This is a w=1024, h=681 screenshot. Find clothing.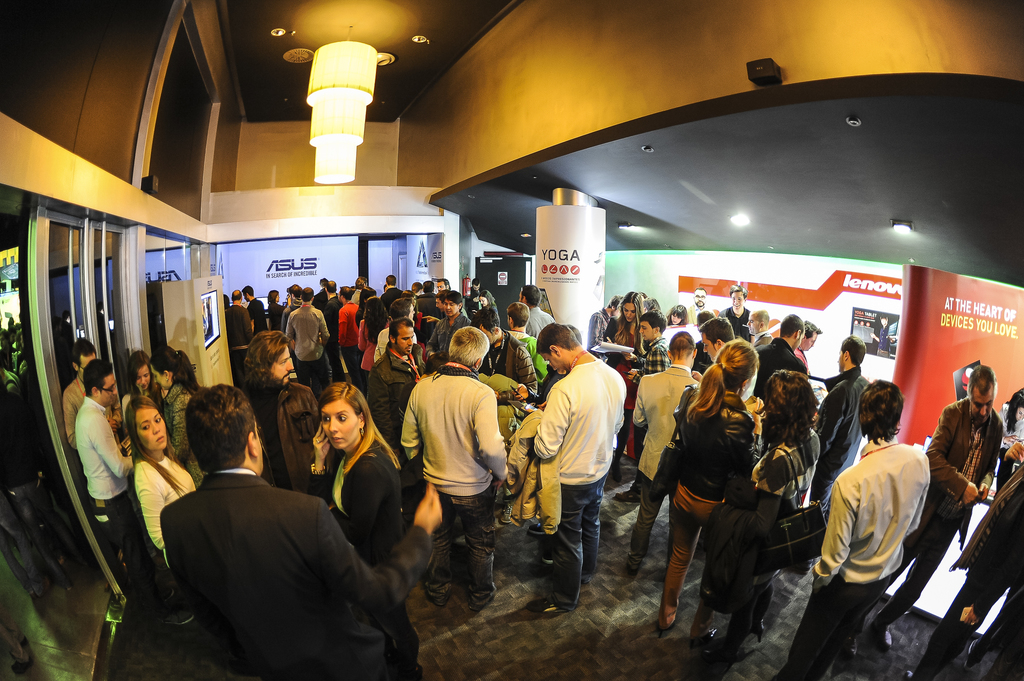
Bounding box: bbox(311, 426, 399, 579).
